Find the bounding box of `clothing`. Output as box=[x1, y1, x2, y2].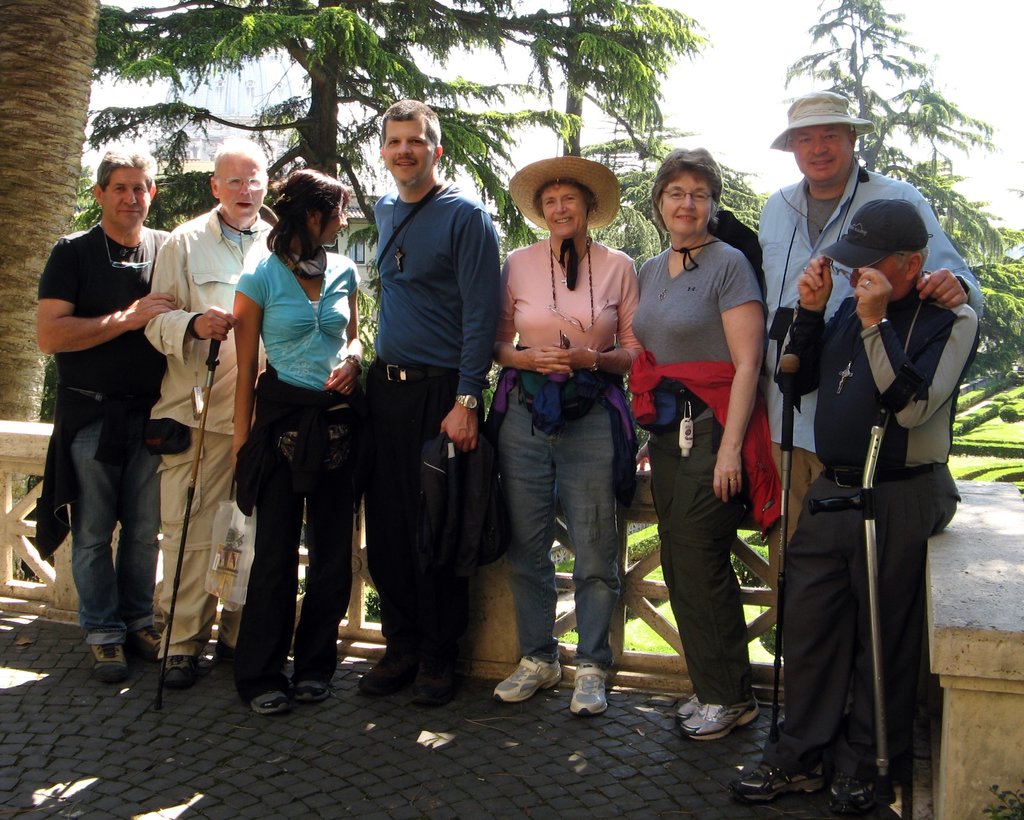
box=[490, 232, 646, 677].
